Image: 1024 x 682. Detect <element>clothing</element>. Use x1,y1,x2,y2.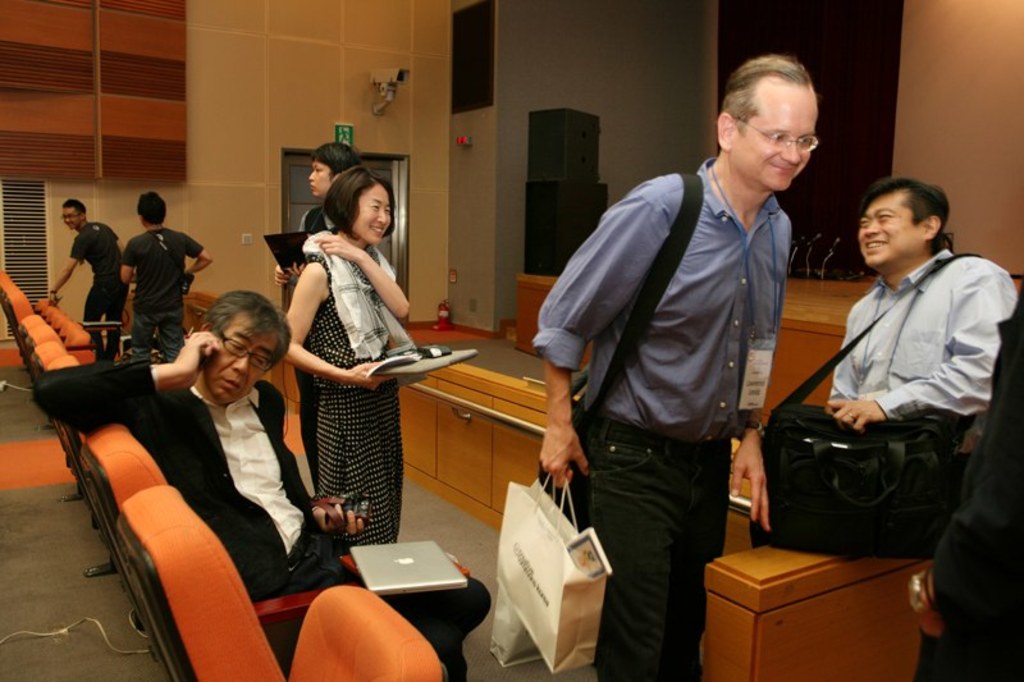
297,205,338,498.
